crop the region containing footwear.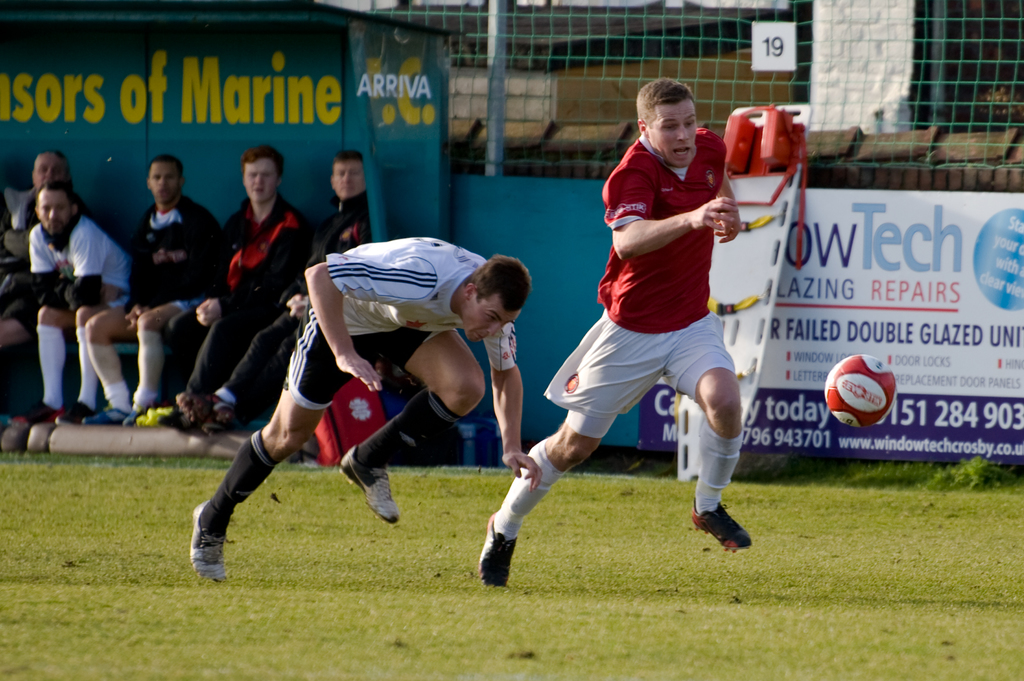
Crop region: [121,409,143,424].
